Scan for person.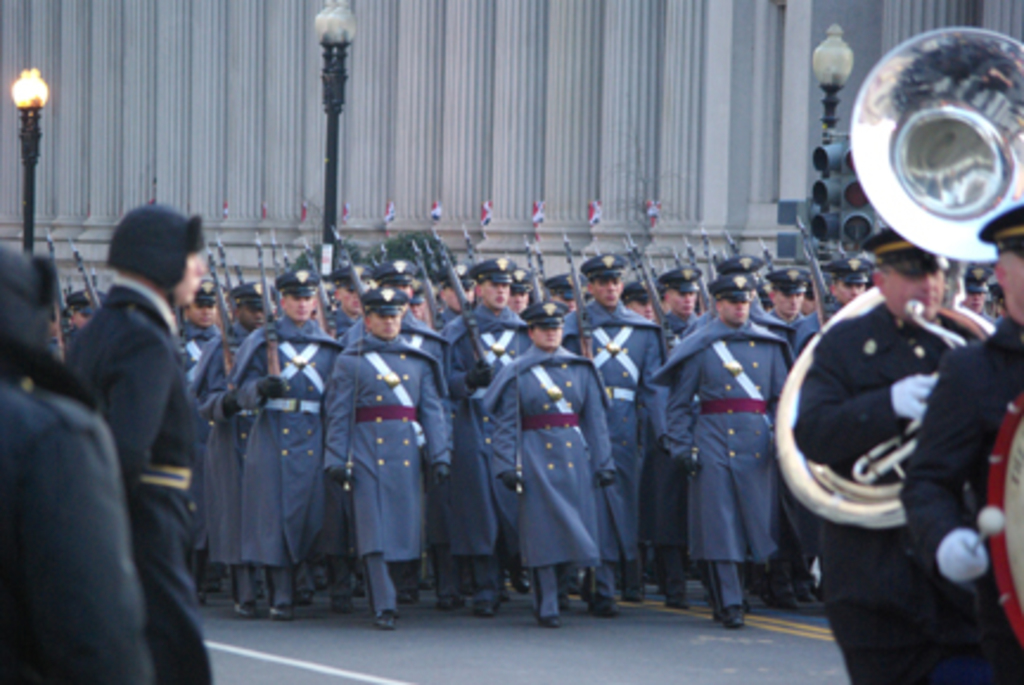
Scan result: box=[315, 277, 436, 642].
